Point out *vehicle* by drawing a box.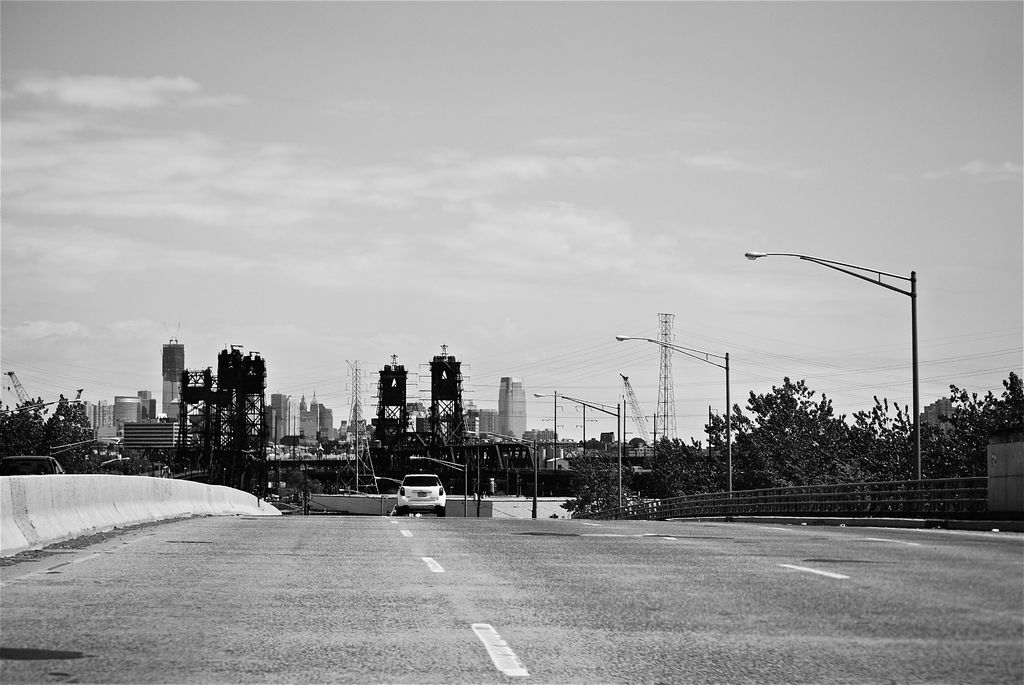
box(377, 474, 453, 525).
